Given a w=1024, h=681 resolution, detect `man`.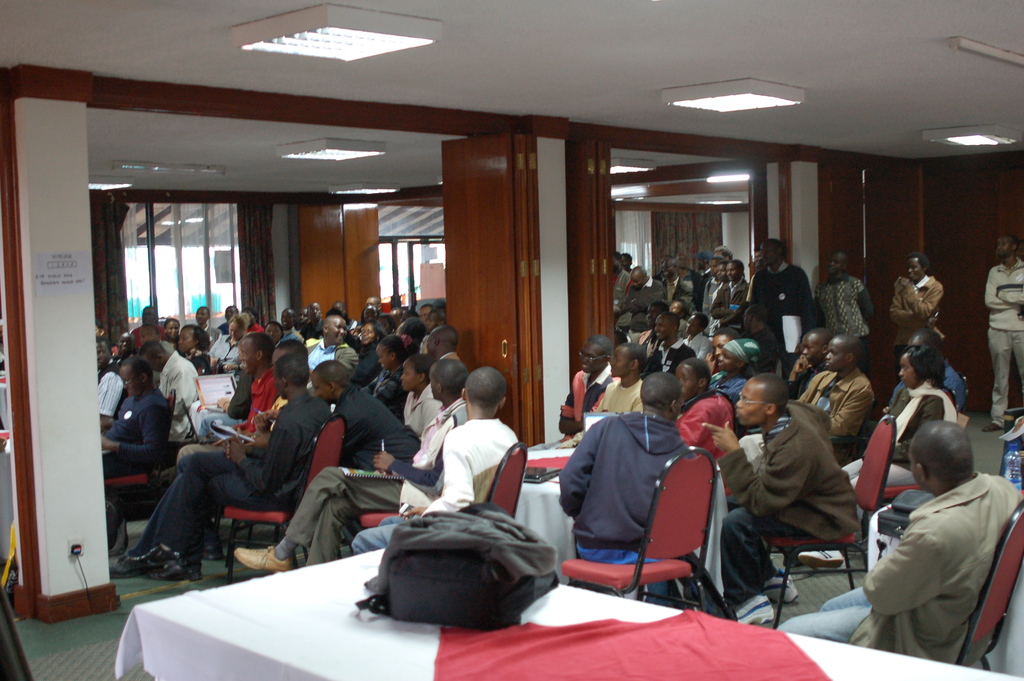
[x1=701, y1=255, x2=723, y2=293].
